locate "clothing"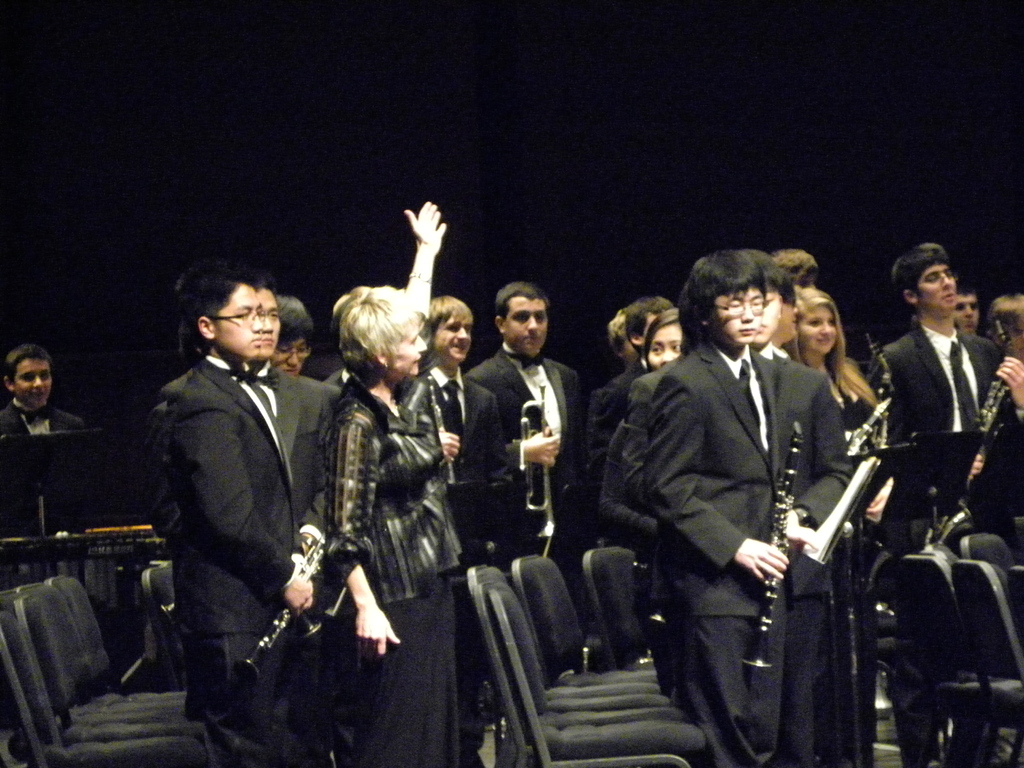
(x1=183, y1=353, x2=332, y2=766)
